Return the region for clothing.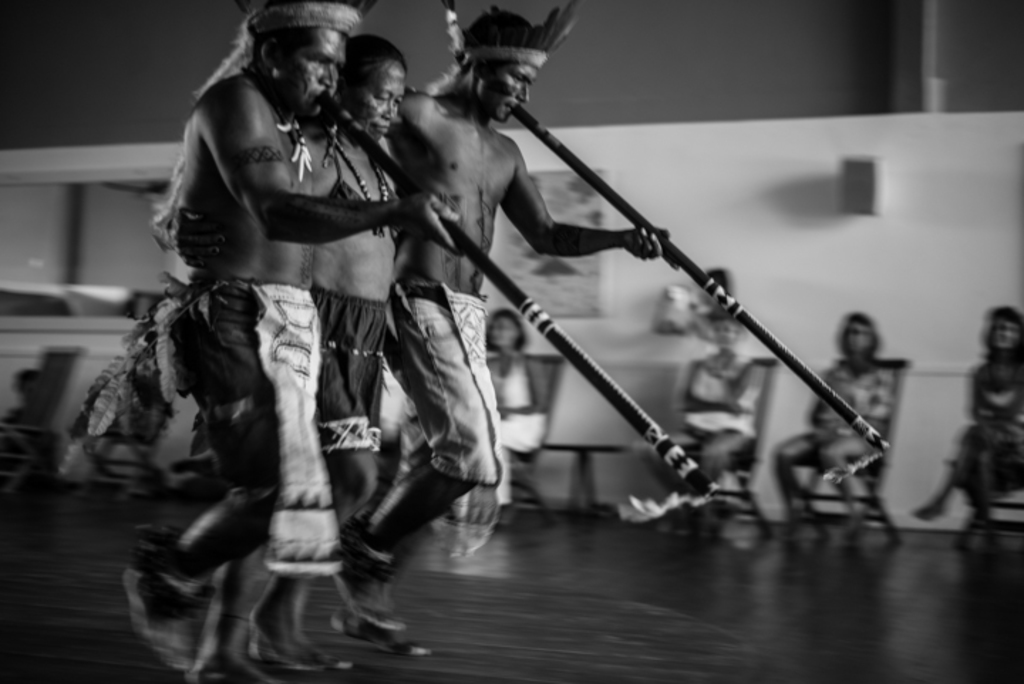
{"x1": 166, "y1": 277, "x2": 307, "y2": 650}.
